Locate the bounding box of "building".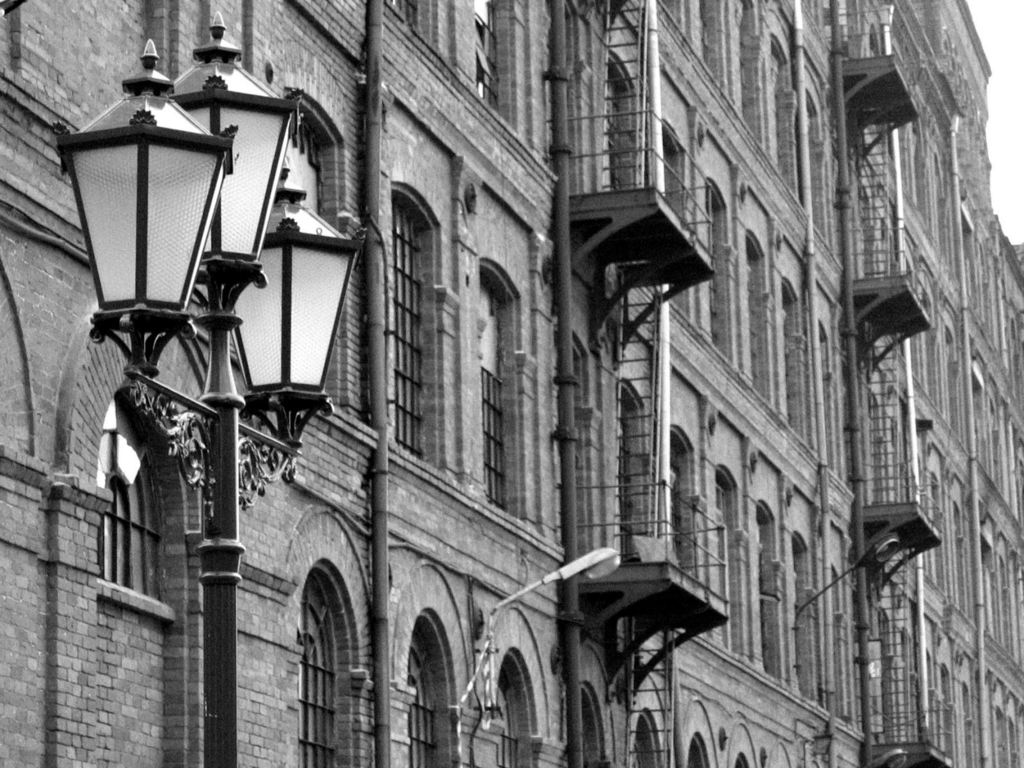
Bounding box: 3:0:1023:767.
